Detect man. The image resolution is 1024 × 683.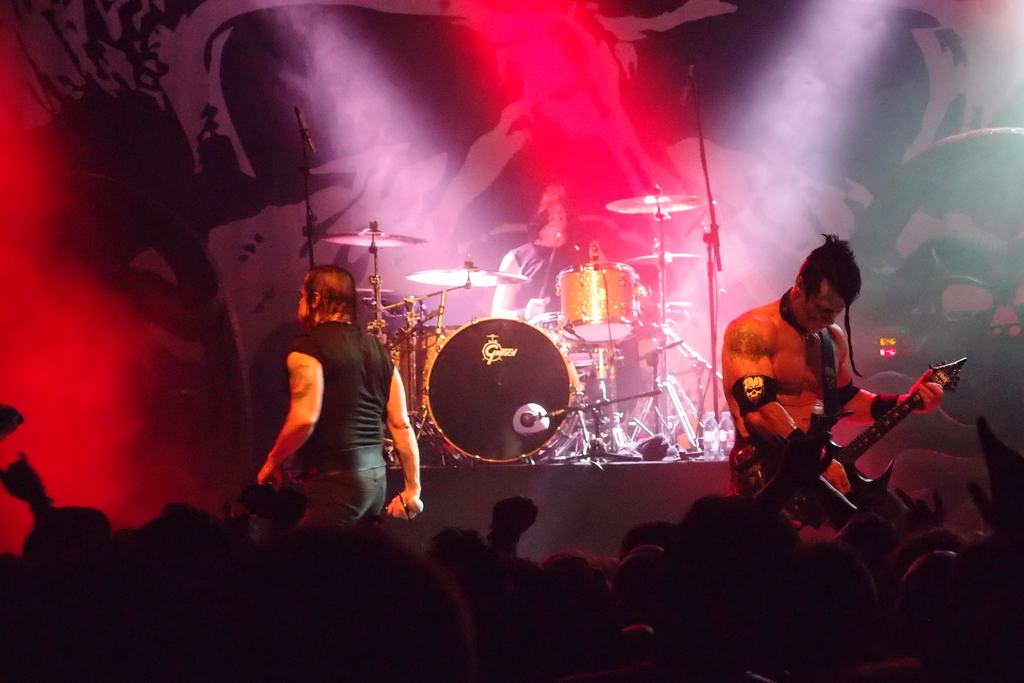
<bbox>717, 238, 948, 513</bbox>.
